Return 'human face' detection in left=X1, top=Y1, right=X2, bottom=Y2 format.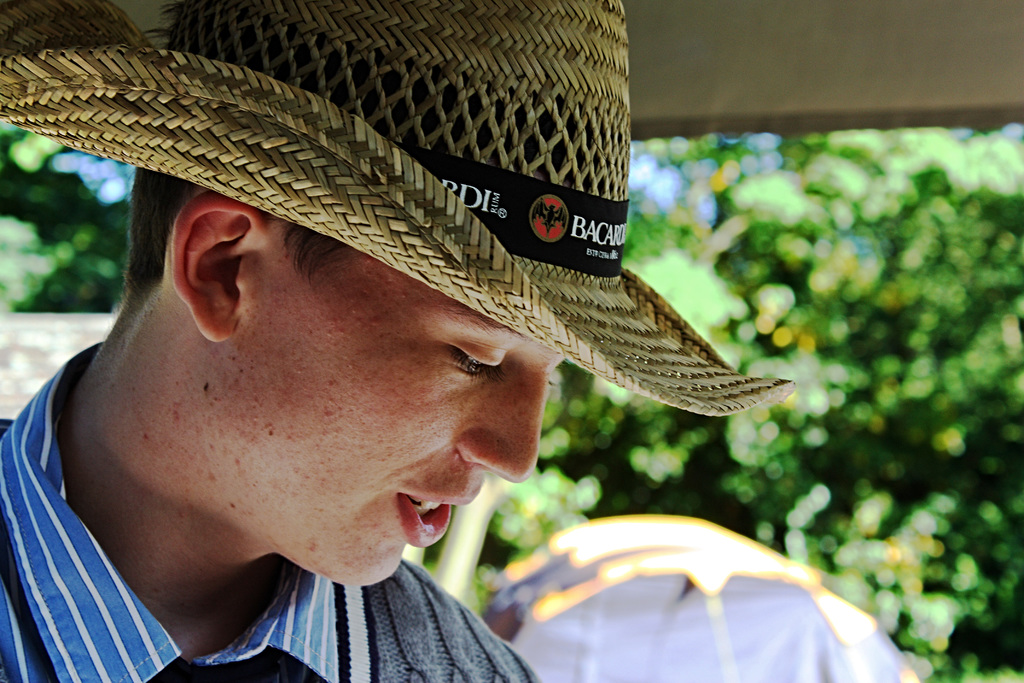
left=245, top=227, right=565, bottom=589.
